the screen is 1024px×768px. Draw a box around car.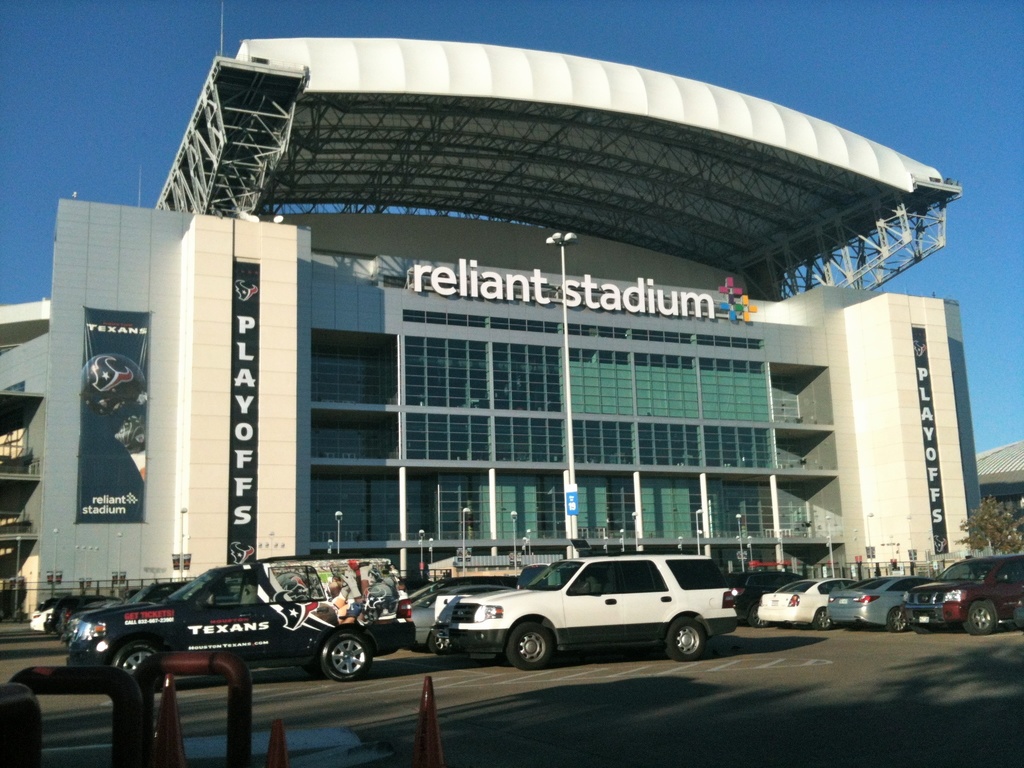
bbox=(904, 556, 1023, 637).
